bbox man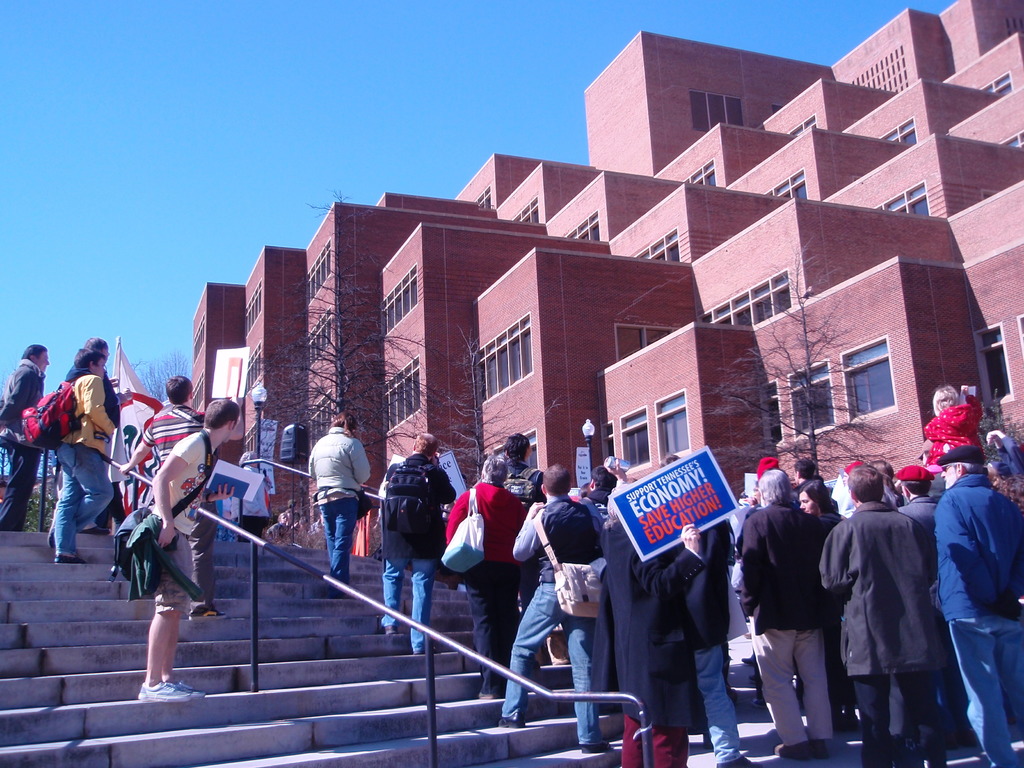
54 346 119 565
